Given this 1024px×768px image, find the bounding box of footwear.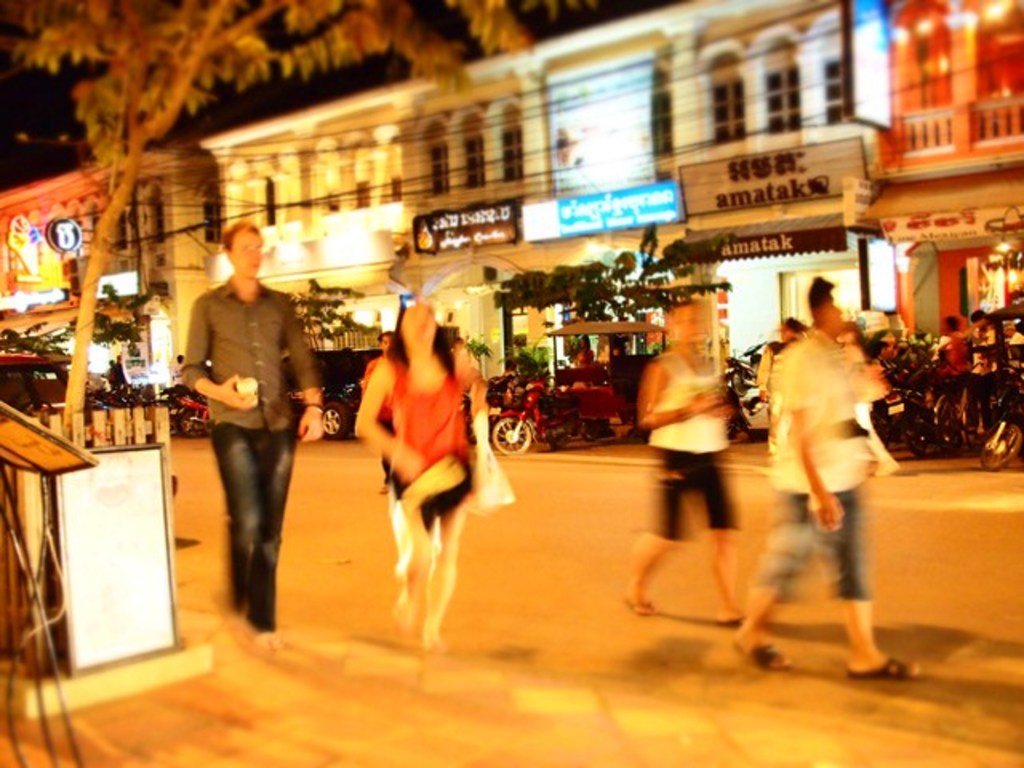
rect(838, 653, 925, 680).
